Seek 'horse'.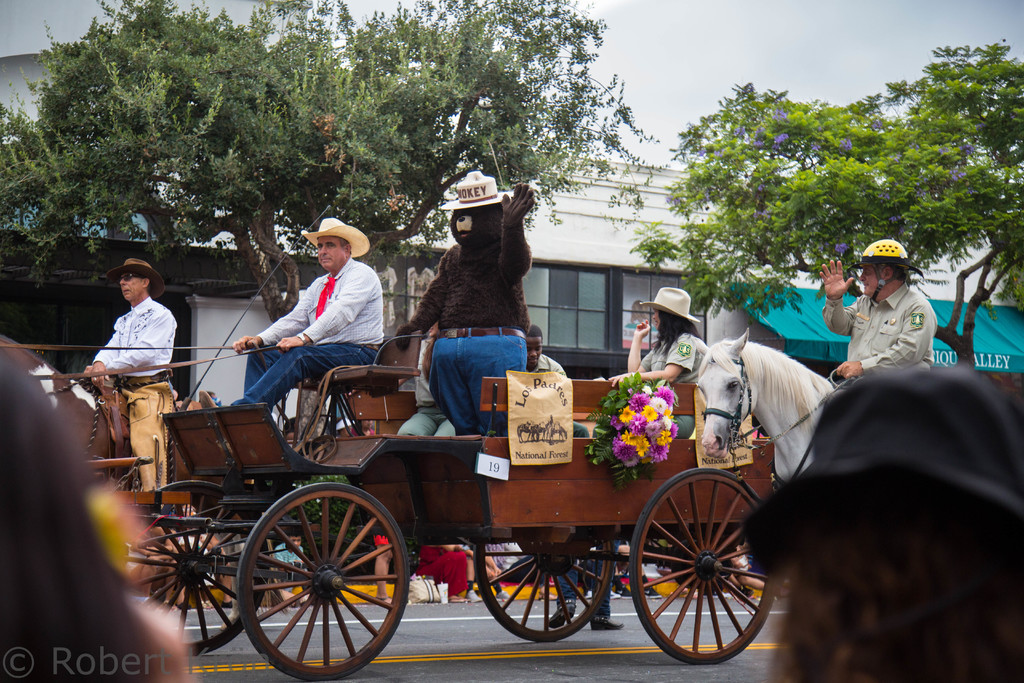
(left=0, top=333, right=291, bottom=634).
